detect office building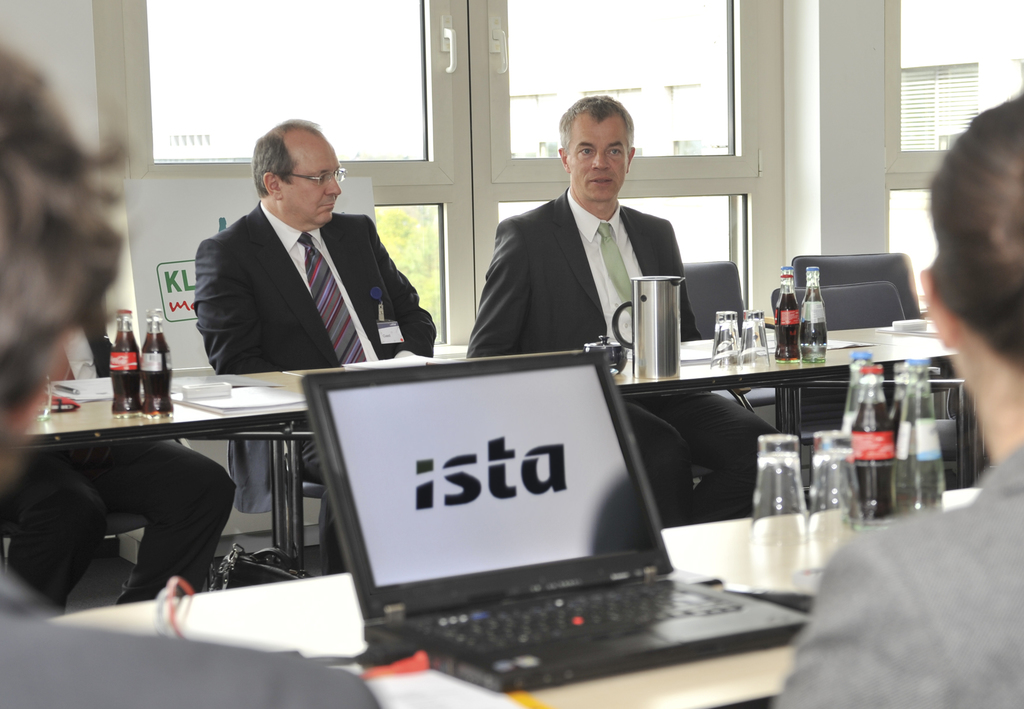
(x1=0, y1=0, x2=1023, y2=708)
